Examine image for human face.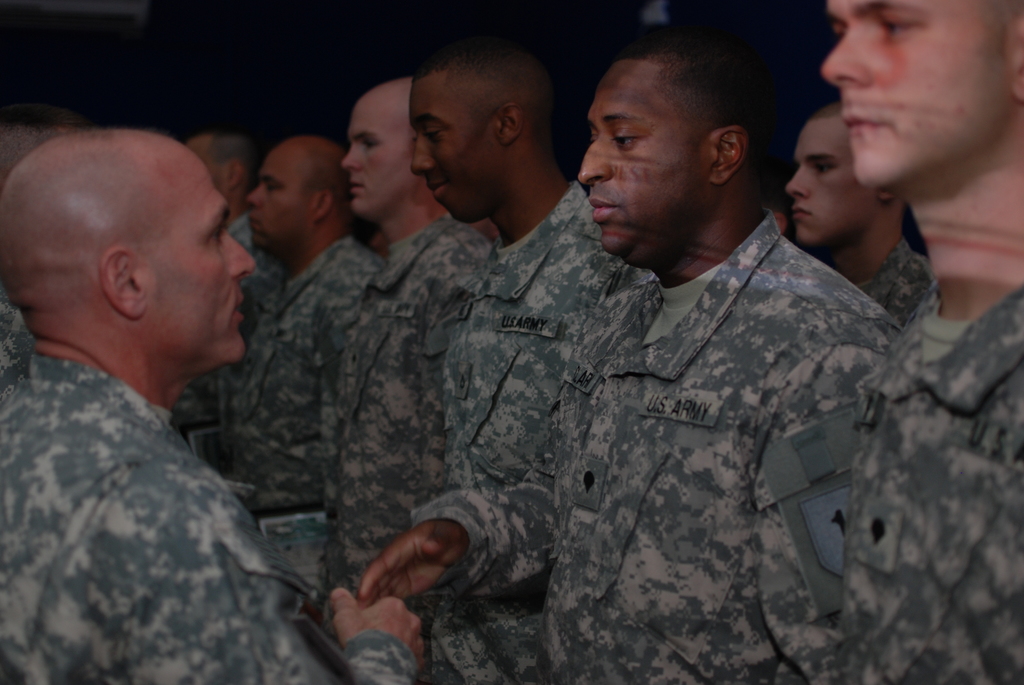
Examination result: [785,122,863,245].
